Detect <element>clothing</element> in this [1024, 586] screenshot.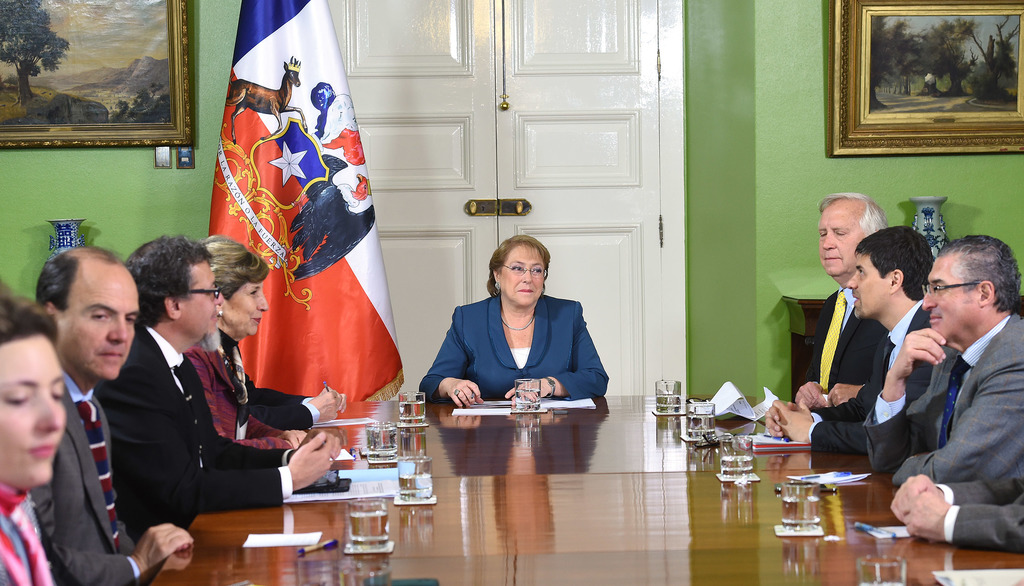
Detection: (x1=419, y1=293, x2=610, y2=395).
